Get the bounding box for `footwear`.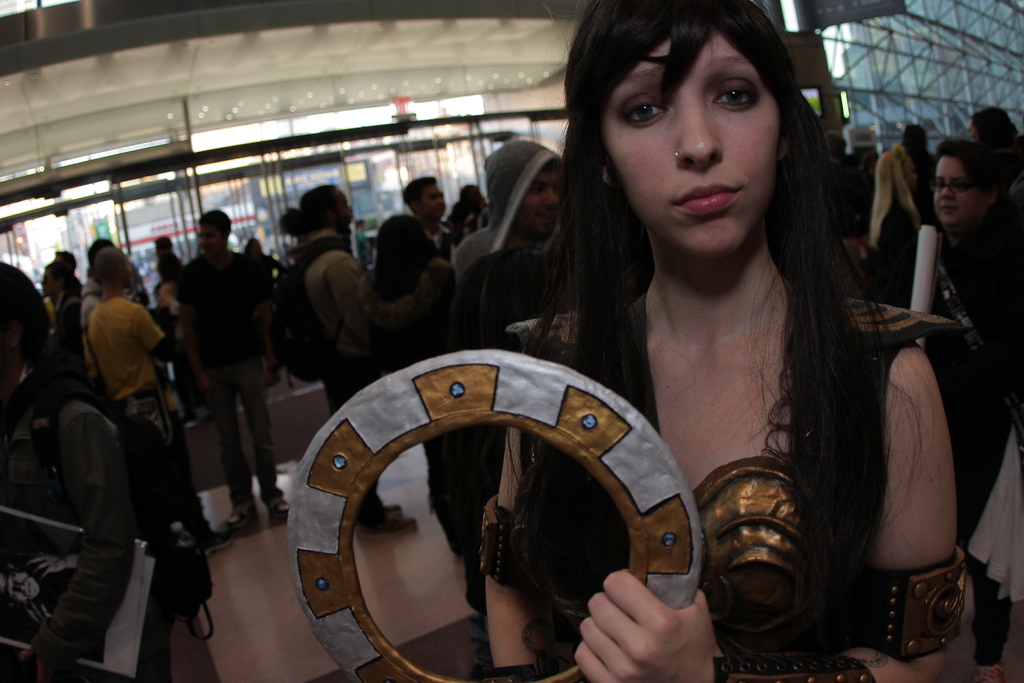
region(356, 516, 419, 531).
